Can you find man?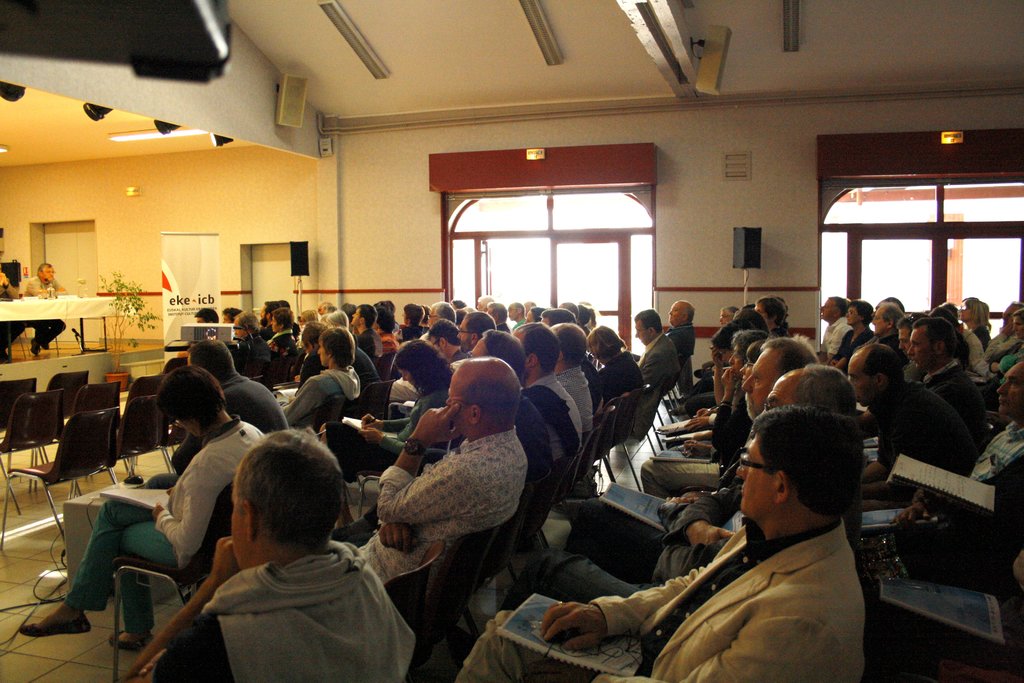
Yes, bounding box: select_region(630, 299, 699, 365).
